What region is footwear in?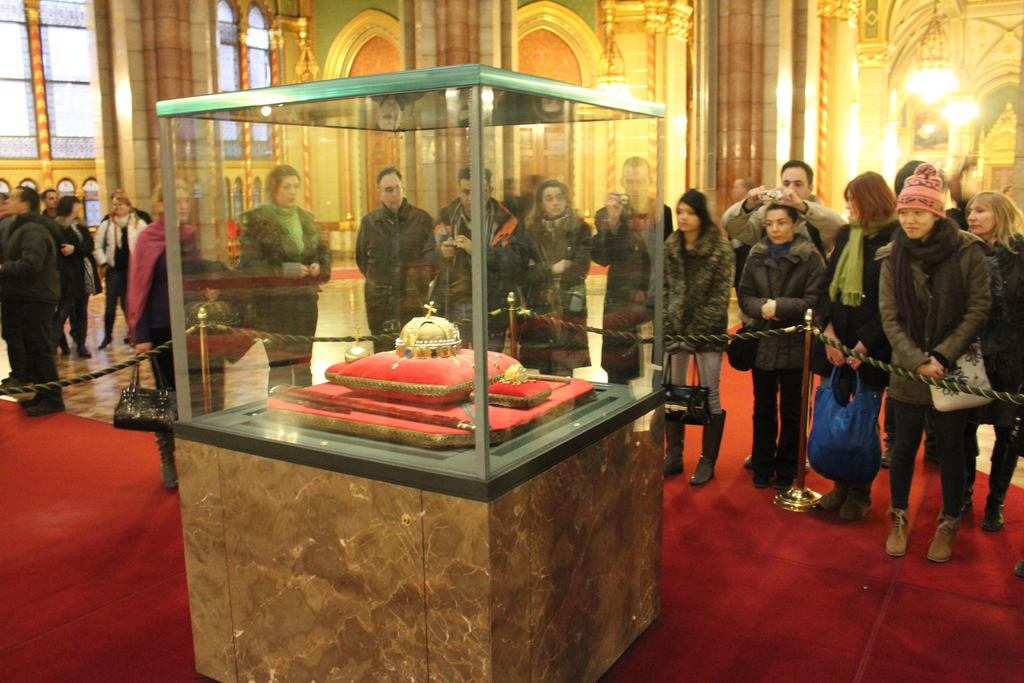
(75,343,95,358).
